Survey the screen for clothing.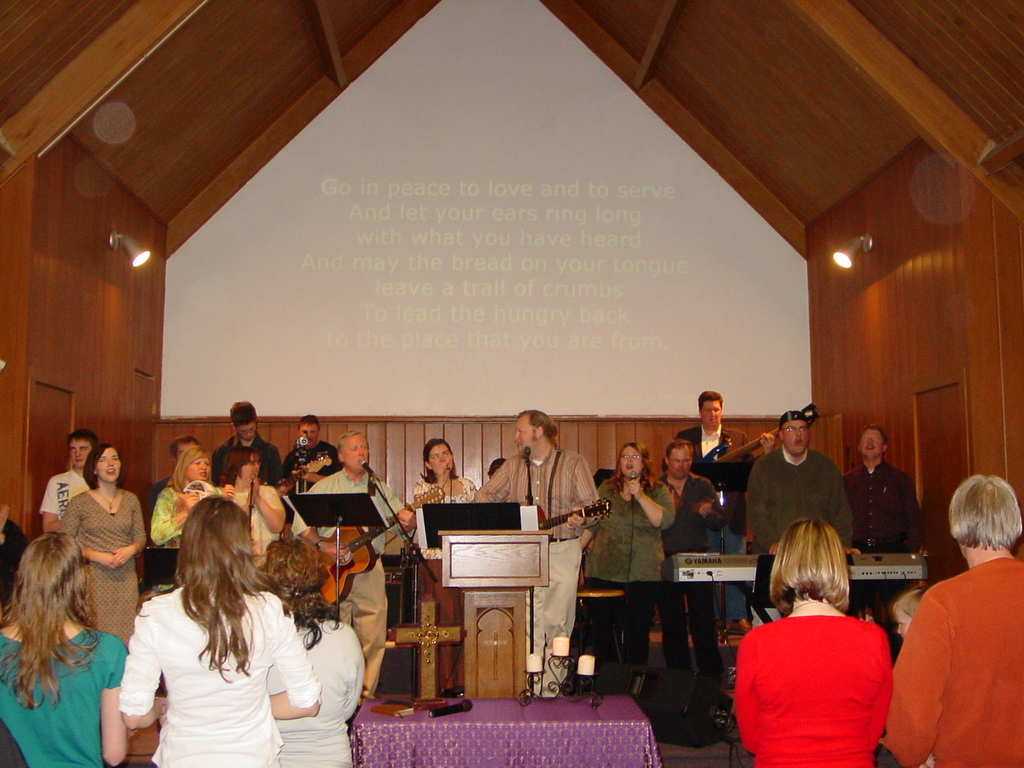
Survey found: [255,614,366,767].
